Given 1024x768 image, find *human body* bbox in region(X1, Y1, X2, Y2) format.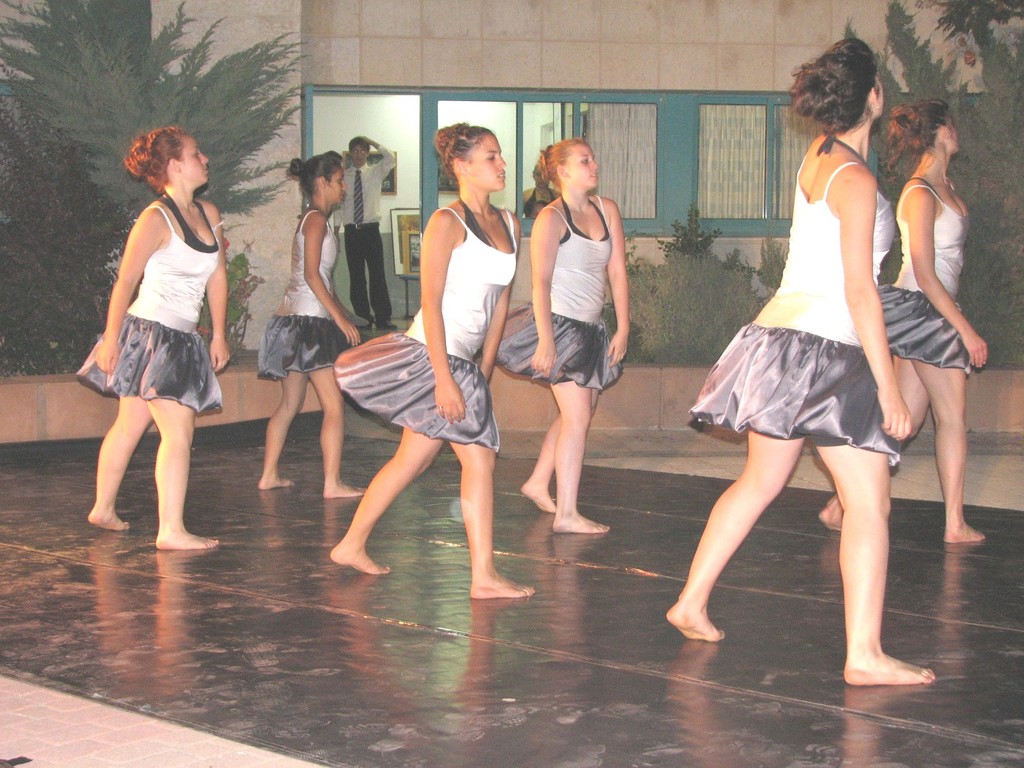
region(528, 191, 637, 535).
